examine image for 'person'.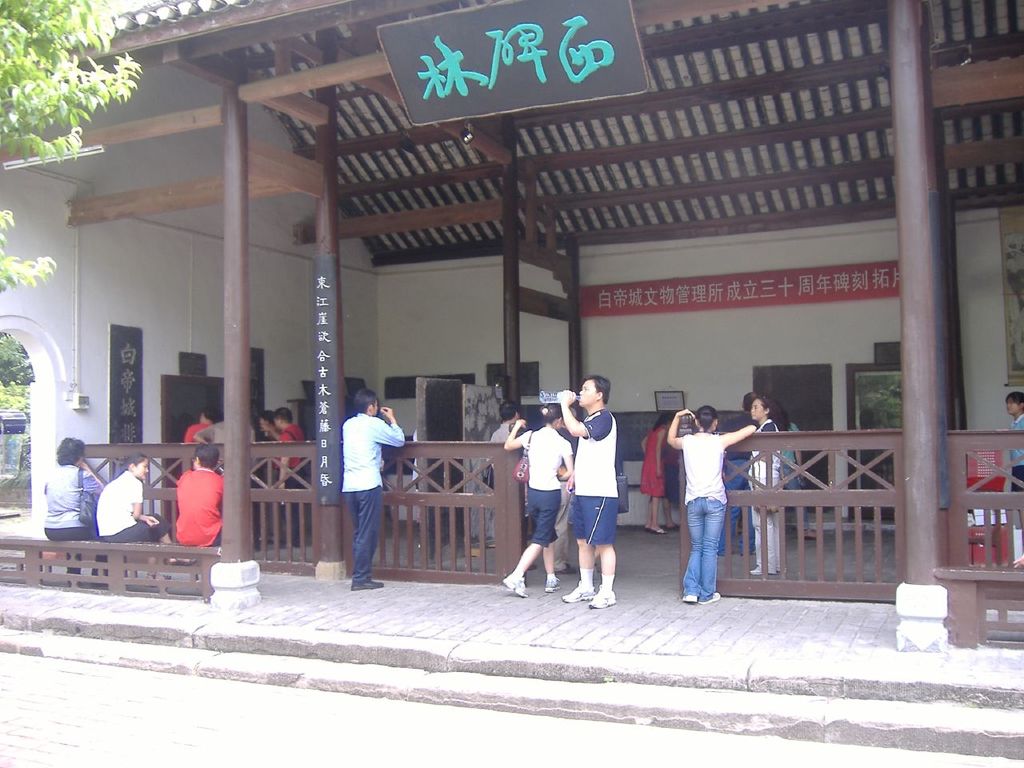
Examination result: x1=769 y1=395 x2=814 y2=539.
